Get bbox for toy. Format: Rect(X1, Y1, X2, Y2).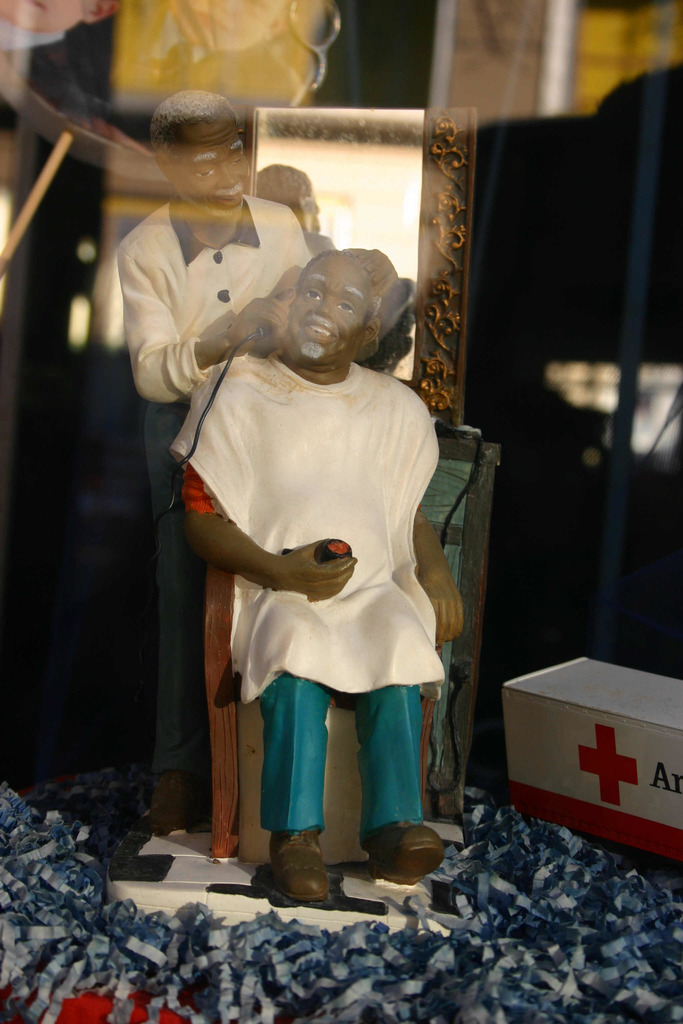
Rect(160, 243, 447, 902).
